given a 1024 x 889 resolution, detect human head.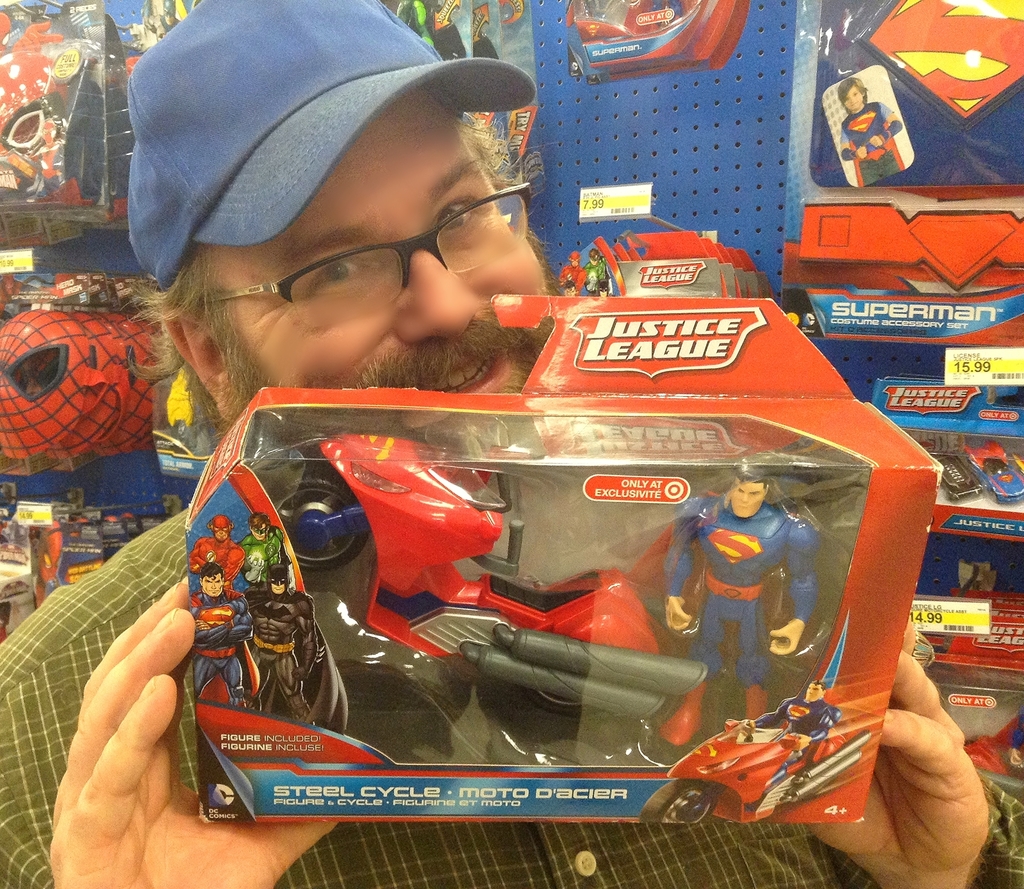
(265,563,289,600).
